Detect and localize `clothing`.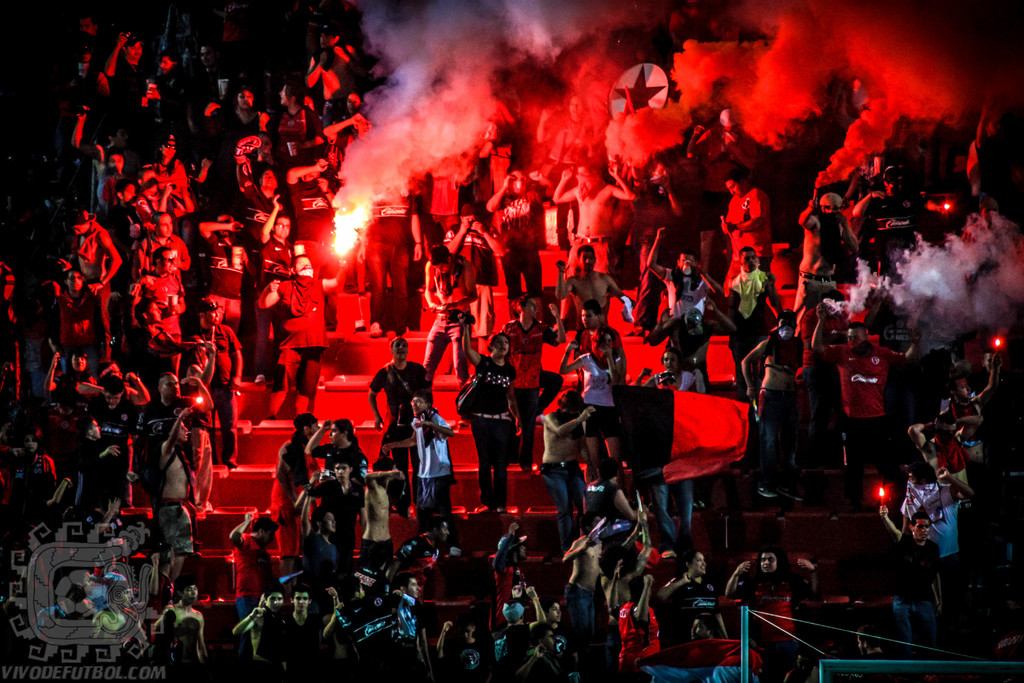
Localized at x1=268, y1=429, x2=324, y2=559.
